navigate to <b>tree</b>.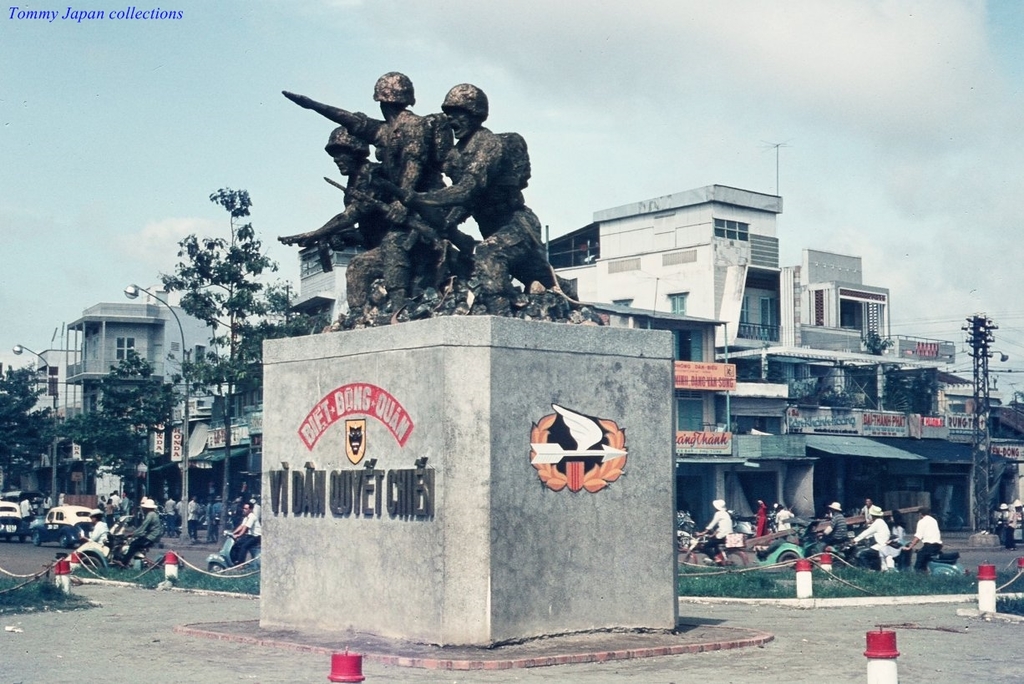
Navigation target: <bbox>0, 363, 54, 491</bbox>.
